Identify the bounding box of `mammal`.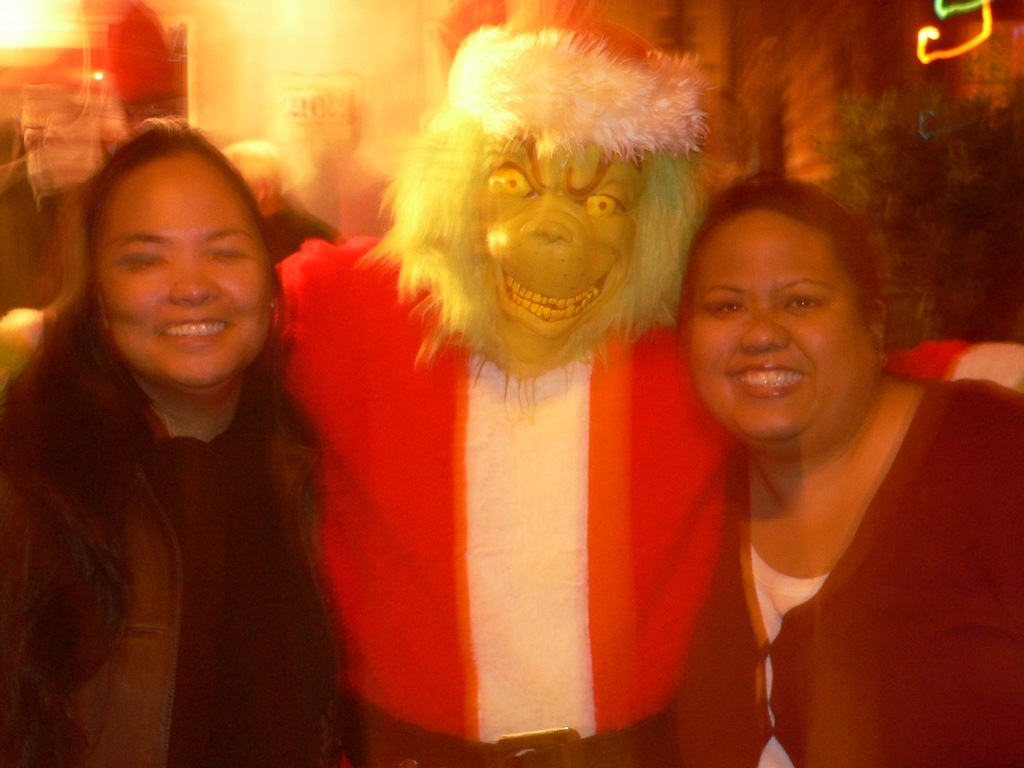
[672,164,1023,767].
